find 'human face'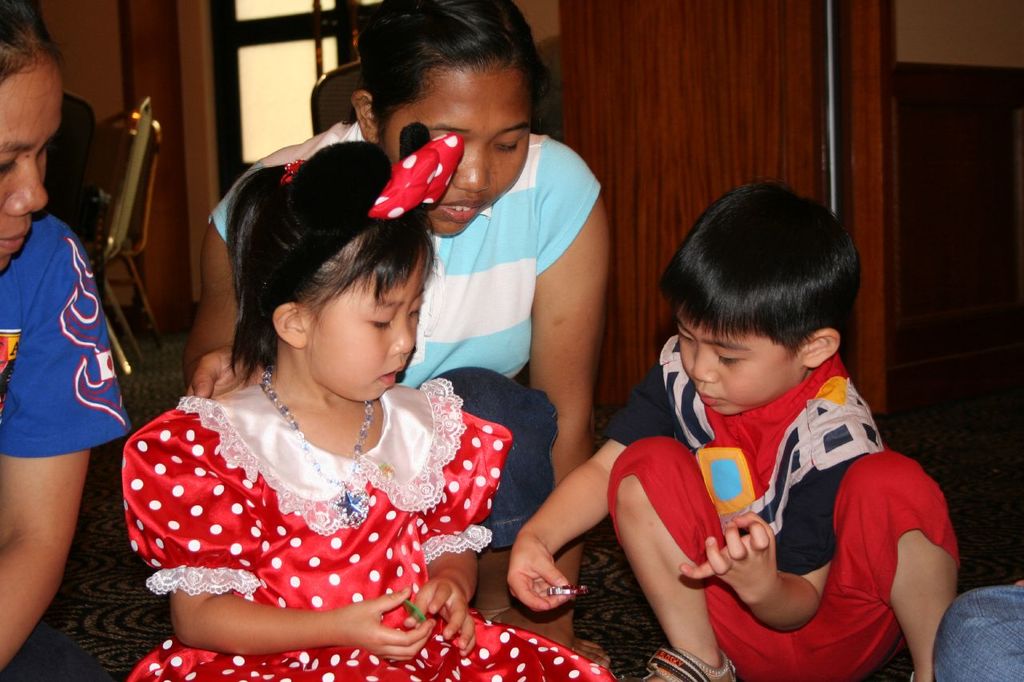
bbox=[673, 301, 802, 413]
